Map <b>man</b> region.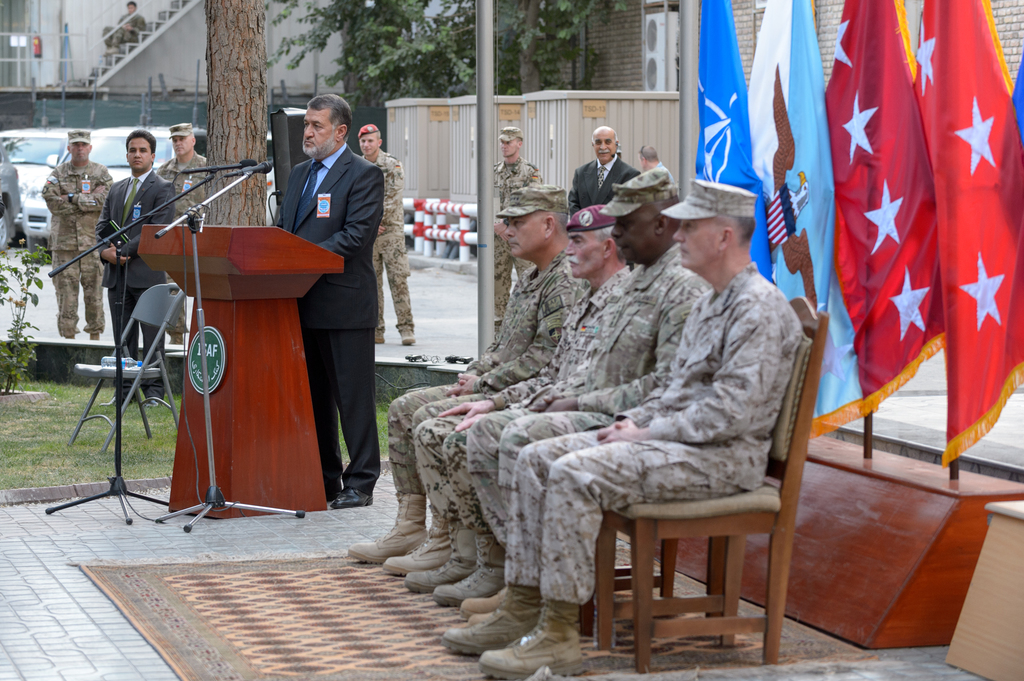
Mapped to detection(492, 129, 543, 339).
